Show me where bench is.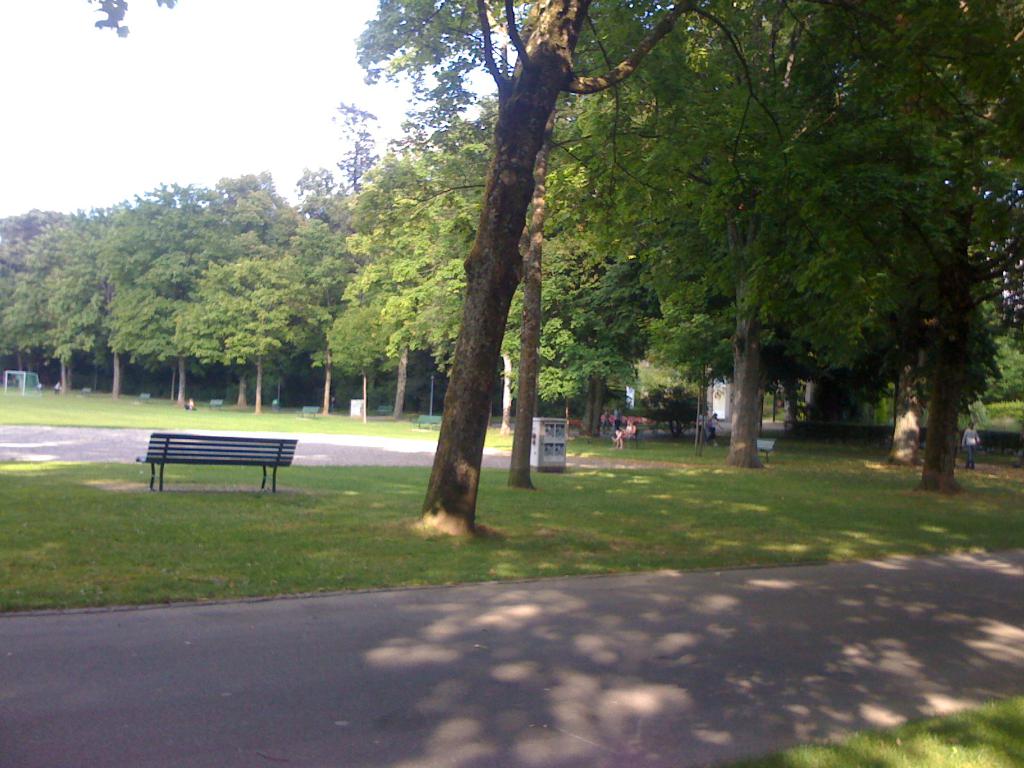
bench is at 136 392 151 401.
